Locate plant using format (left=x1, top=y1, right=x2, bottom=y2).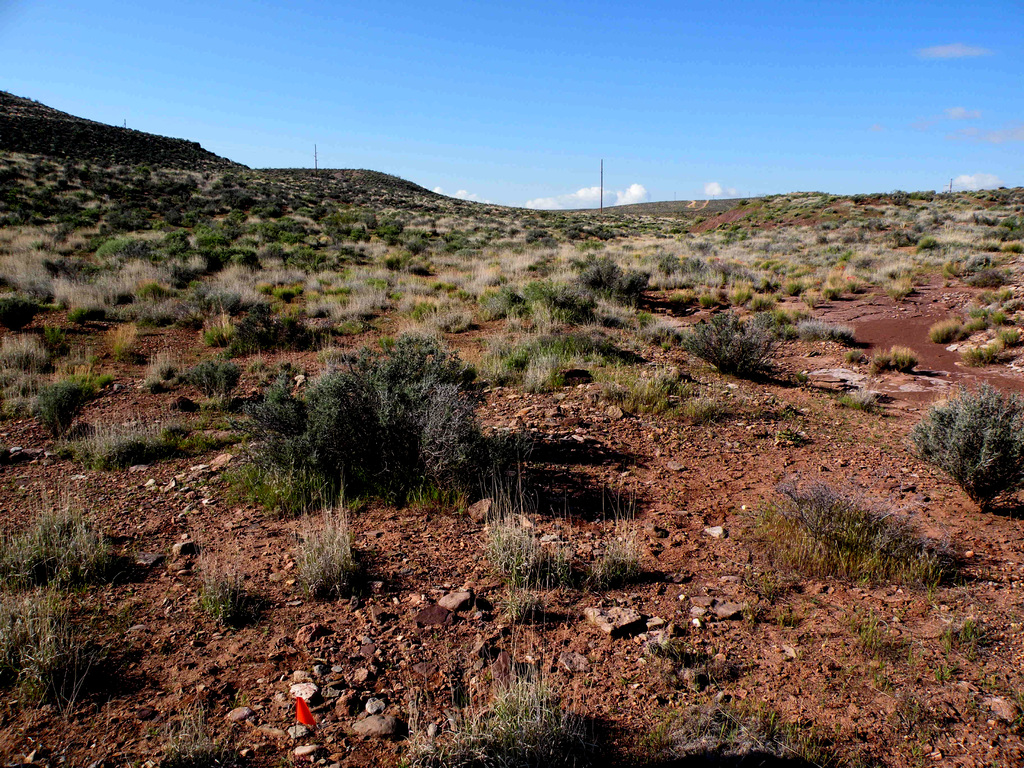
(left=692, top=307, right=781, bottom=376).
